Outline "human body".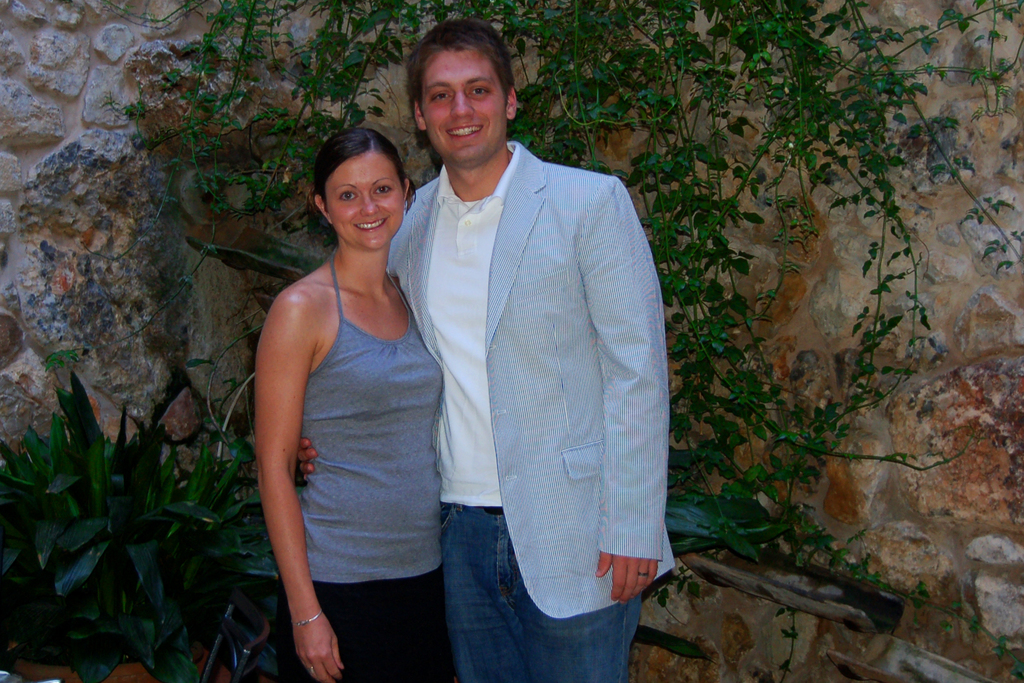
Outline: 298/143/676/682.
